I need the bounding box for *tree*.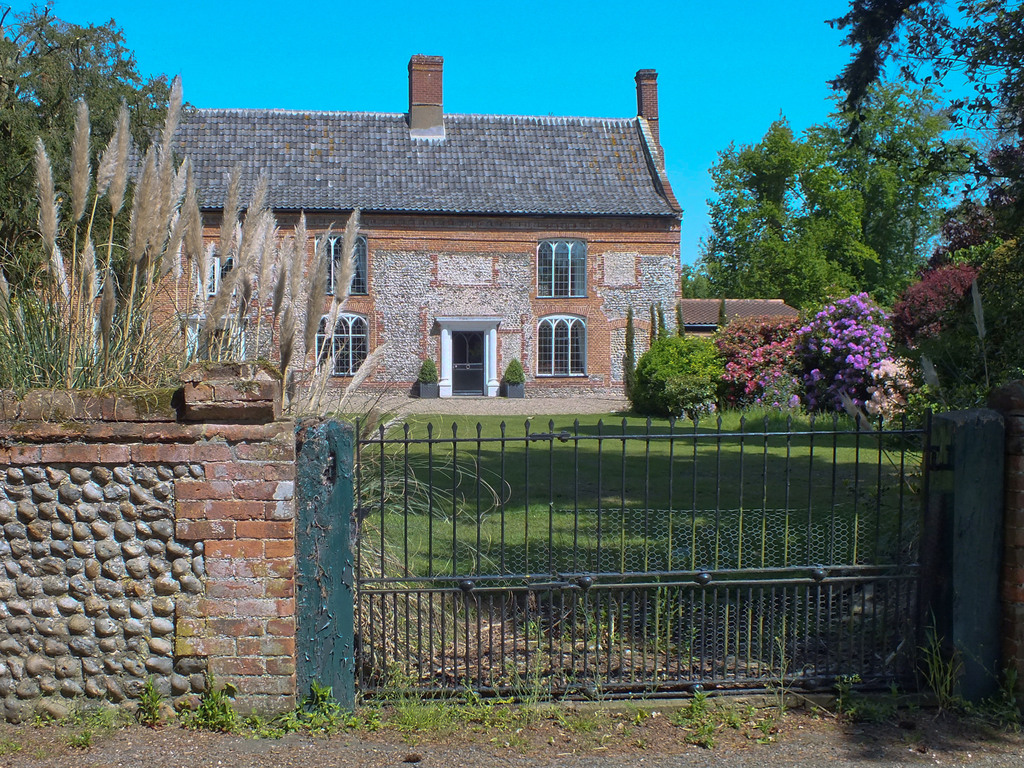
Here it is: locate(0, 0, 177, 299).
